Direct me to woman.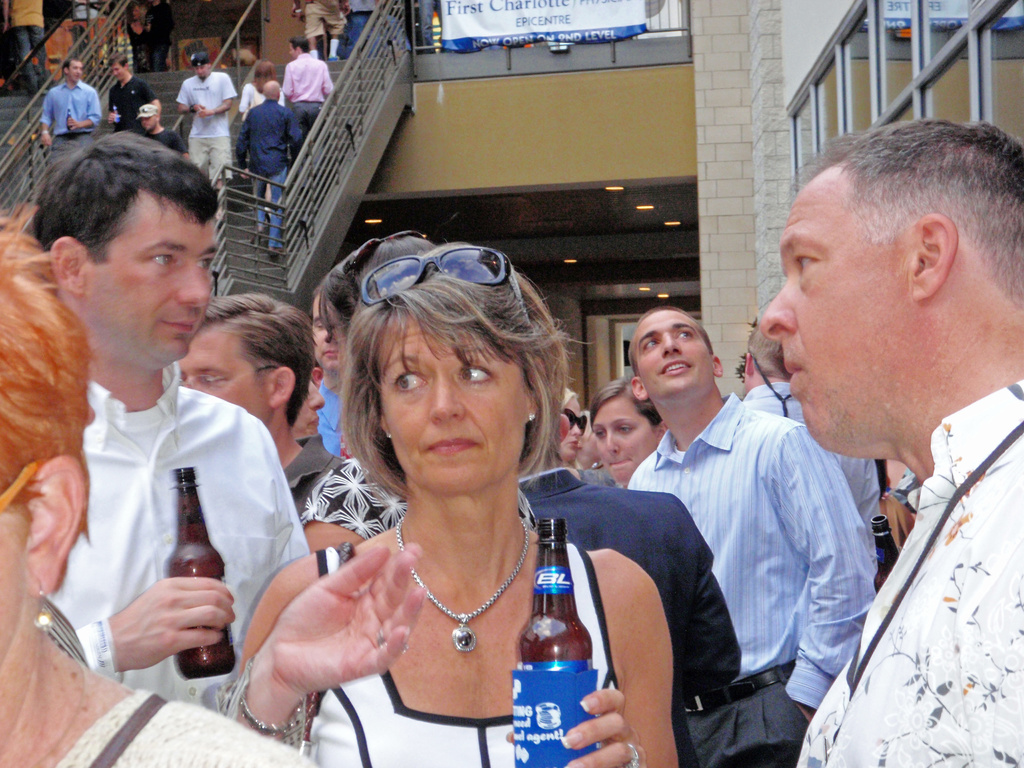
Direction: region(589, 376, 659, 492).
